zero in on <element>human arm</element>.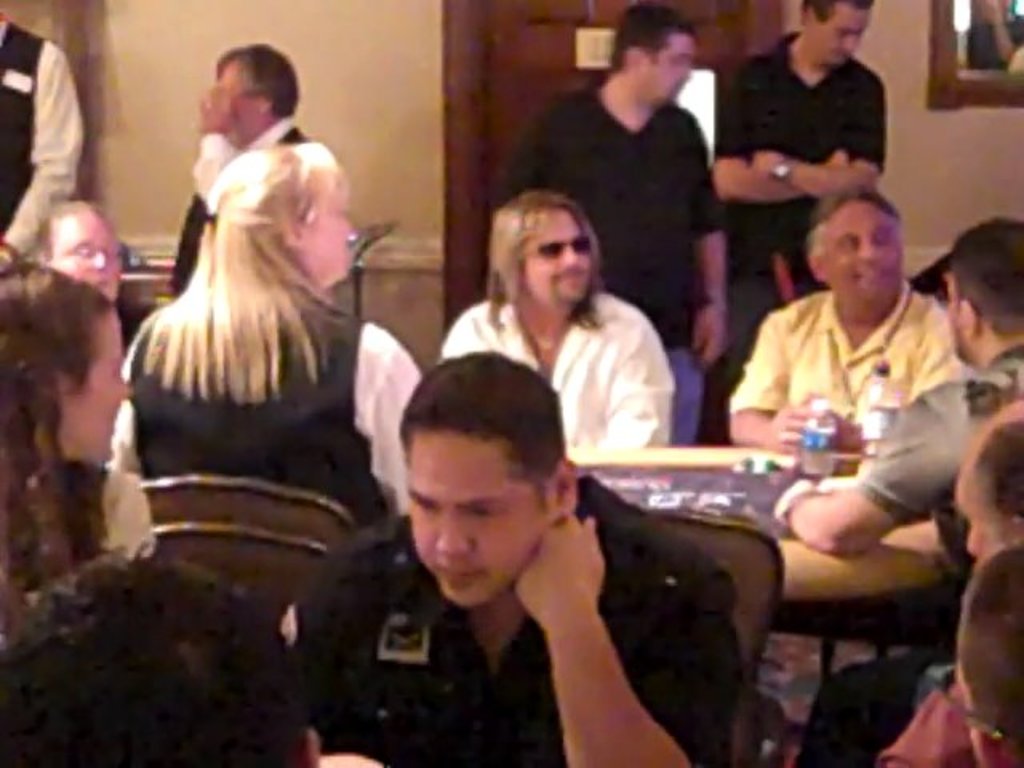
Zeroed in: 352 323 419 522.
